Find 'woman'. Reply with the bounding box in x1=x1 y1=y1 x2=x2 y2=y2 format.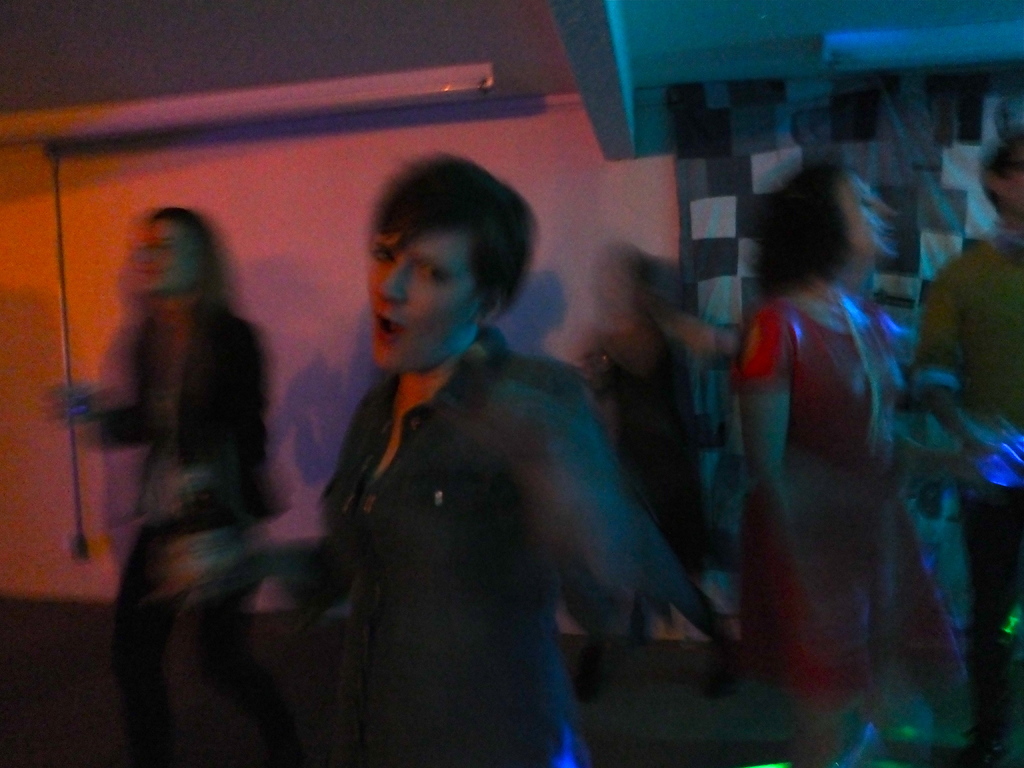
x1=744 y1=170 x2=951 y2=767.
